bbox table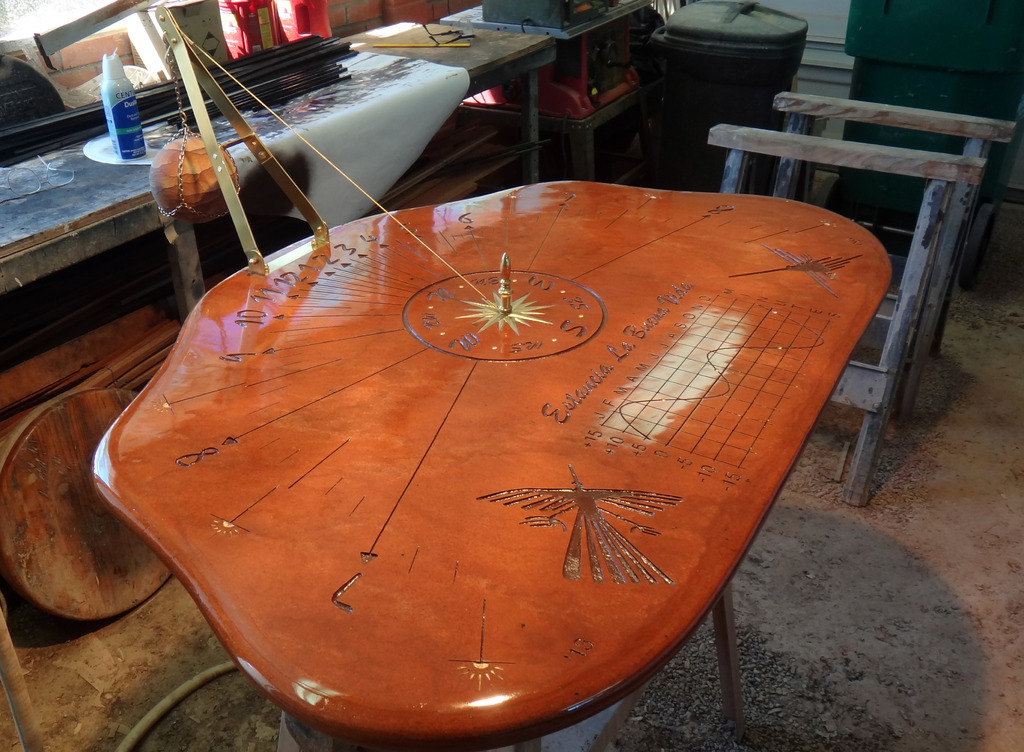
93, 172, 881, 751
